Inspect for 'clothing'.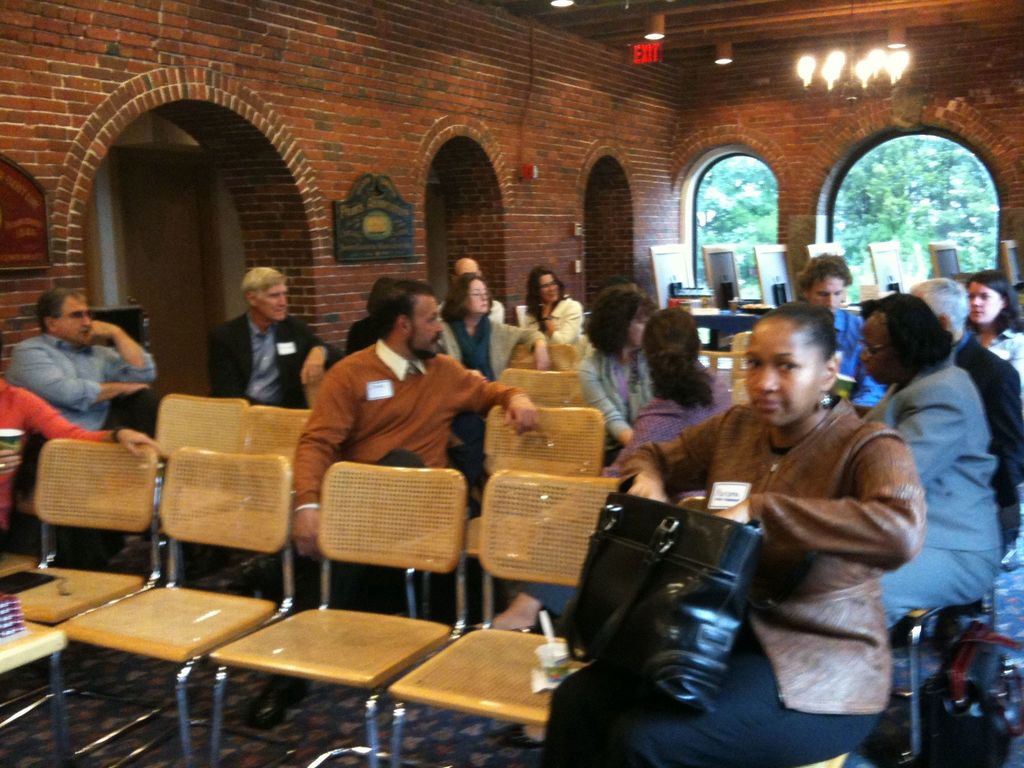
Inspection: 0 379 119 544.
